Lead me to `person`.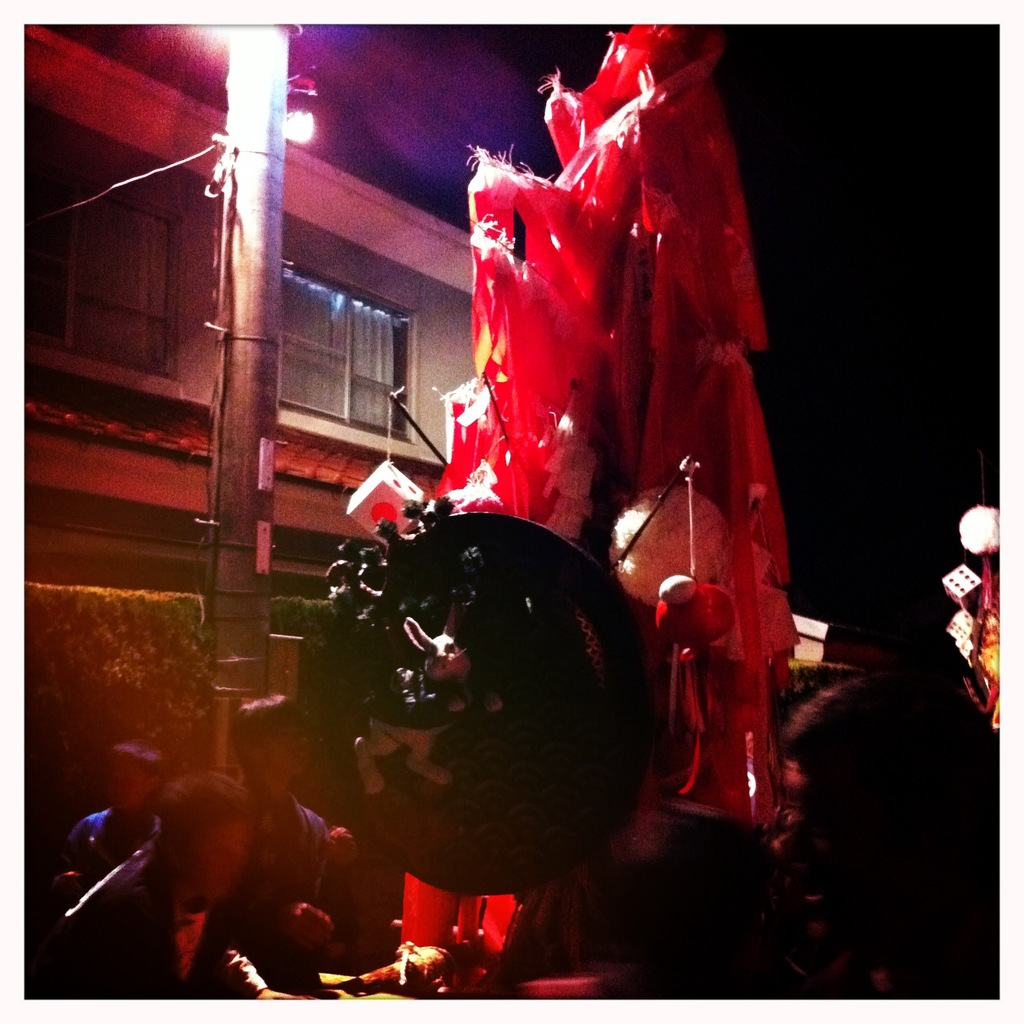
Lead to rect(769, 650, 998, 1004).
